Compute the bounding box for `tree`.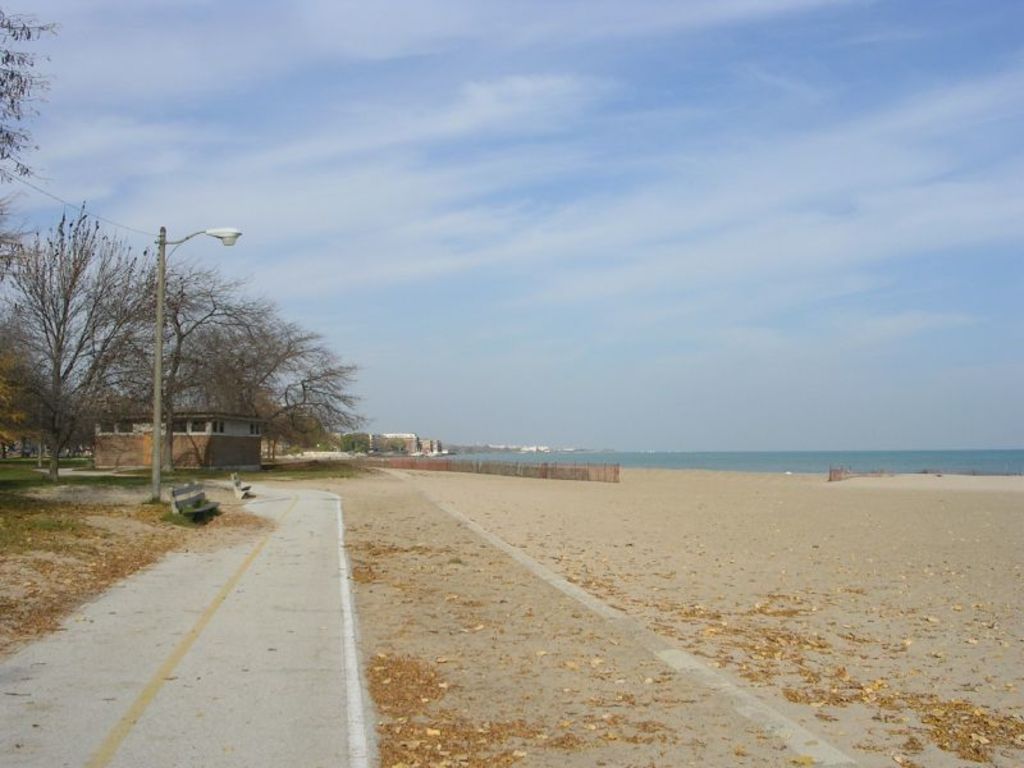
(x1=0, y1=187, x2=33, y2=438).
